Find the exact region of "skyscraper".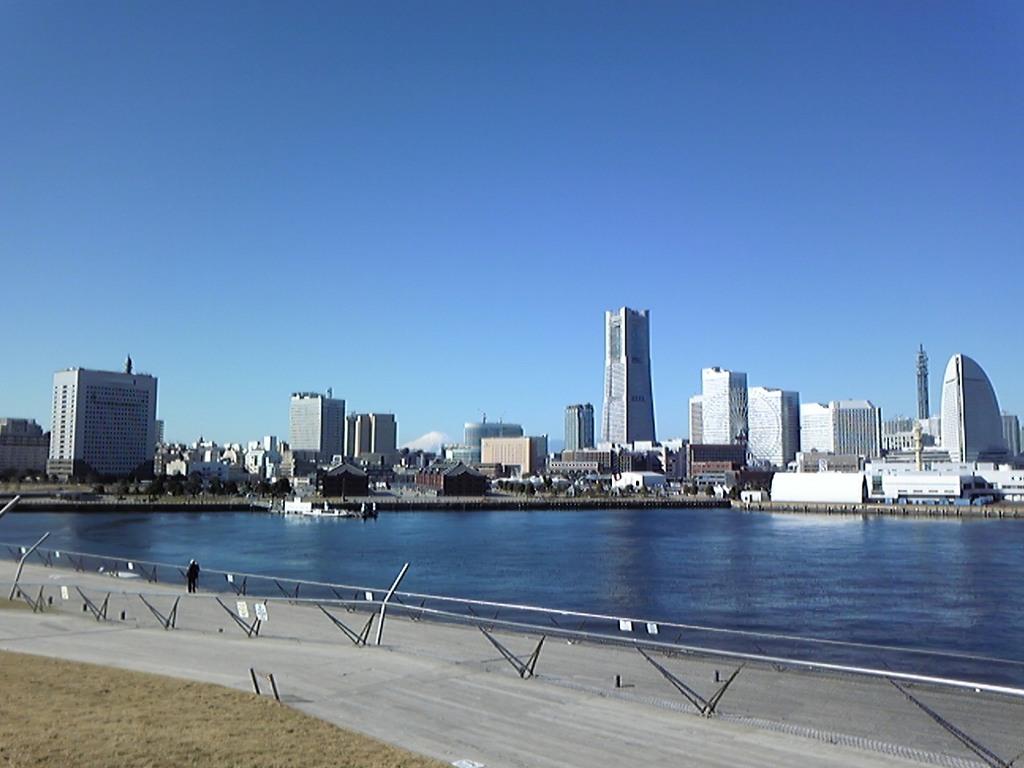
Exact region: [520, 448, 654, 494].
